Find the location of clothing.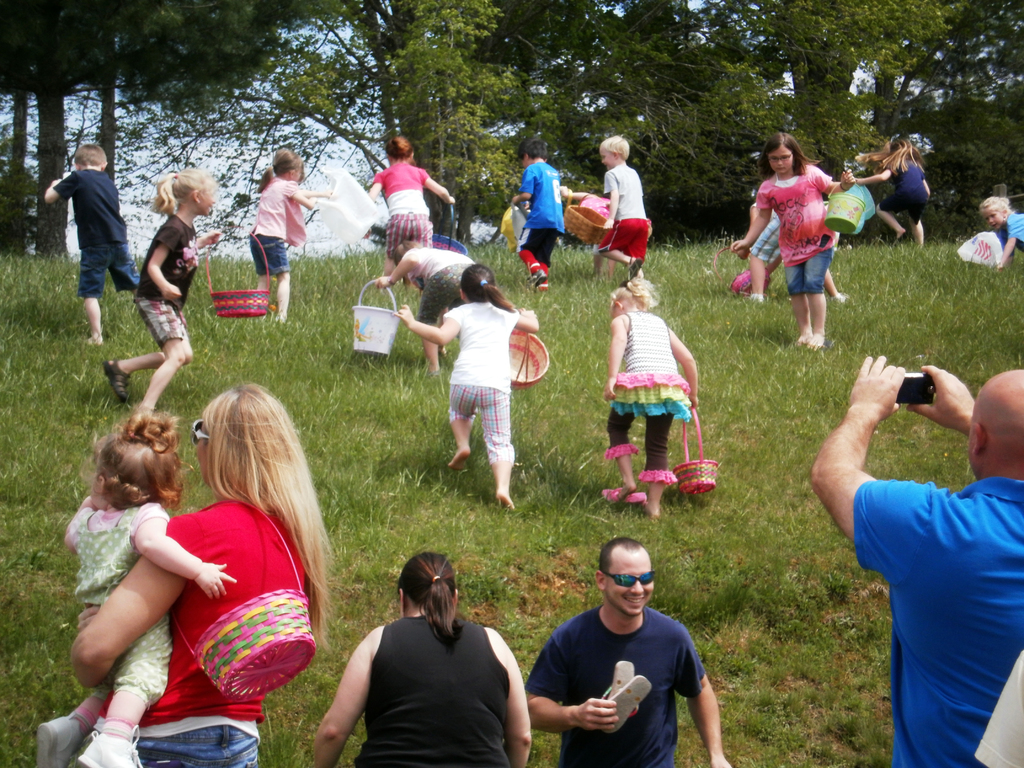
Location: 131,207,204,349.
